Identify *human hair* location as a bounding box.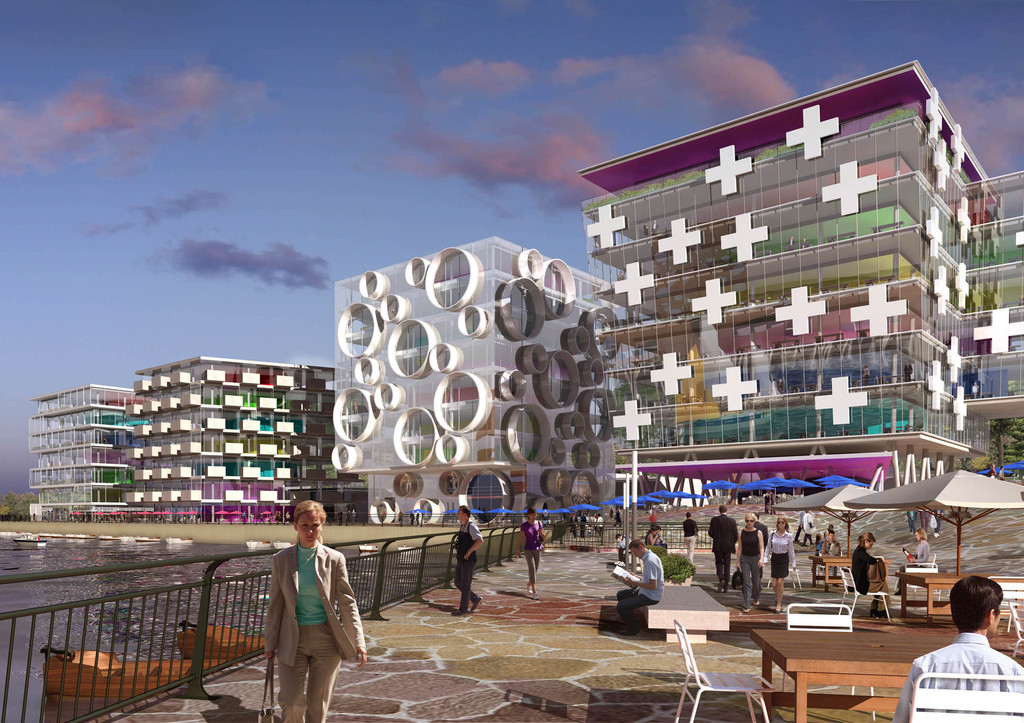
locate(858, 532, 878, 547).
